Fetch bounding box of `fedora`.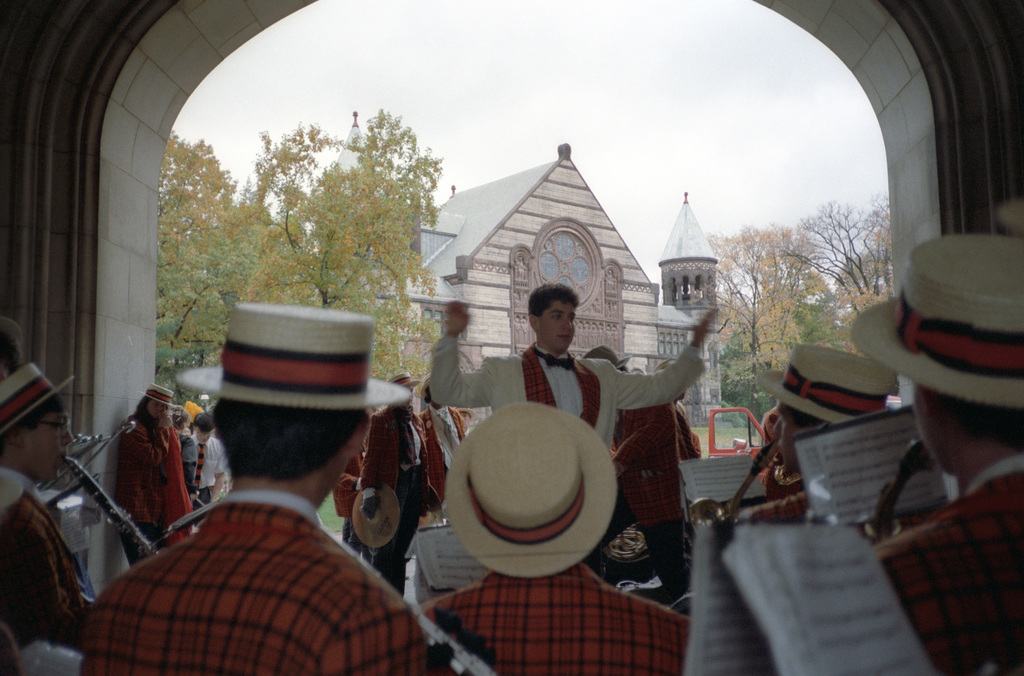
Bbox: {"left": 0, "top": 362, "right": 76, "bottom": 431}.
